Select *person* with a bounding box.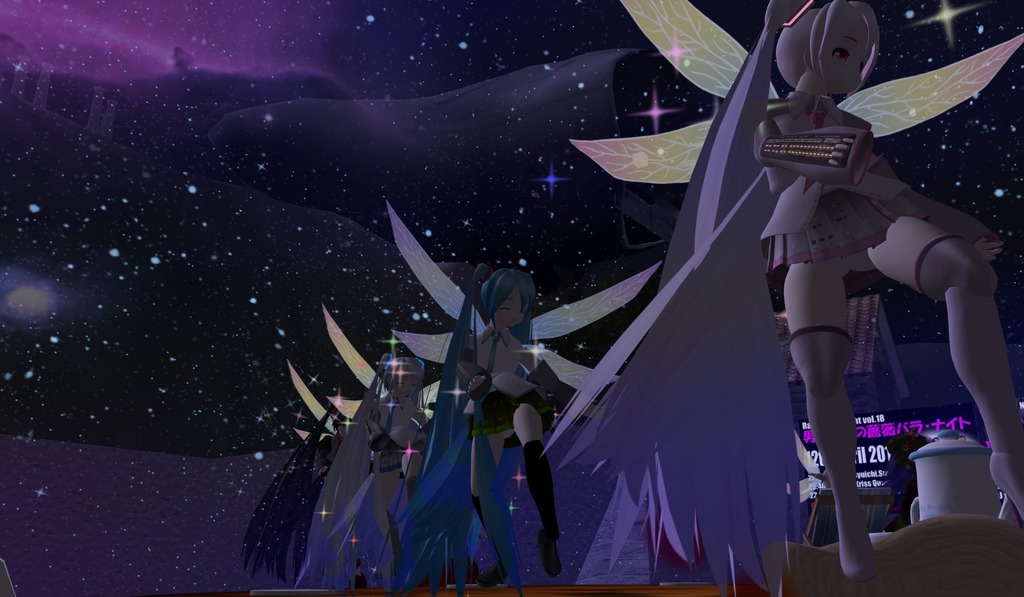
Rect(607, 0, 1023, 595).
